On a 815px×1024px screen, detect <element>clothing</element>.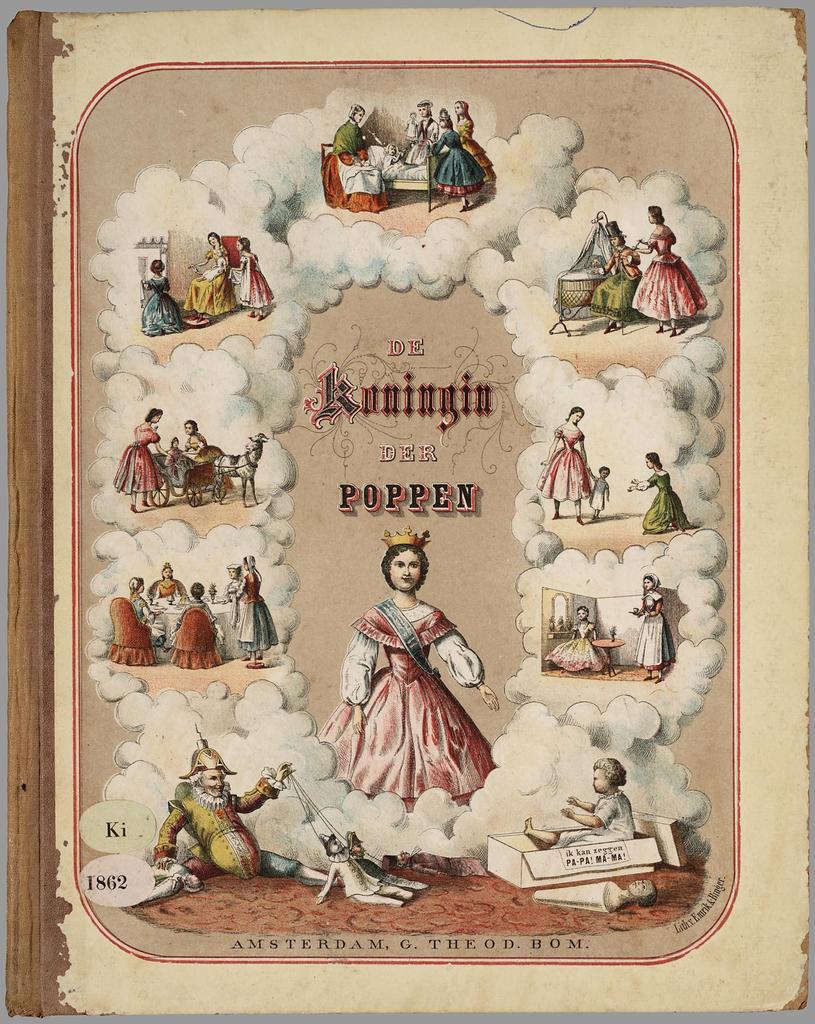
<bbox>140, 283, 184, 337</bbox>.
